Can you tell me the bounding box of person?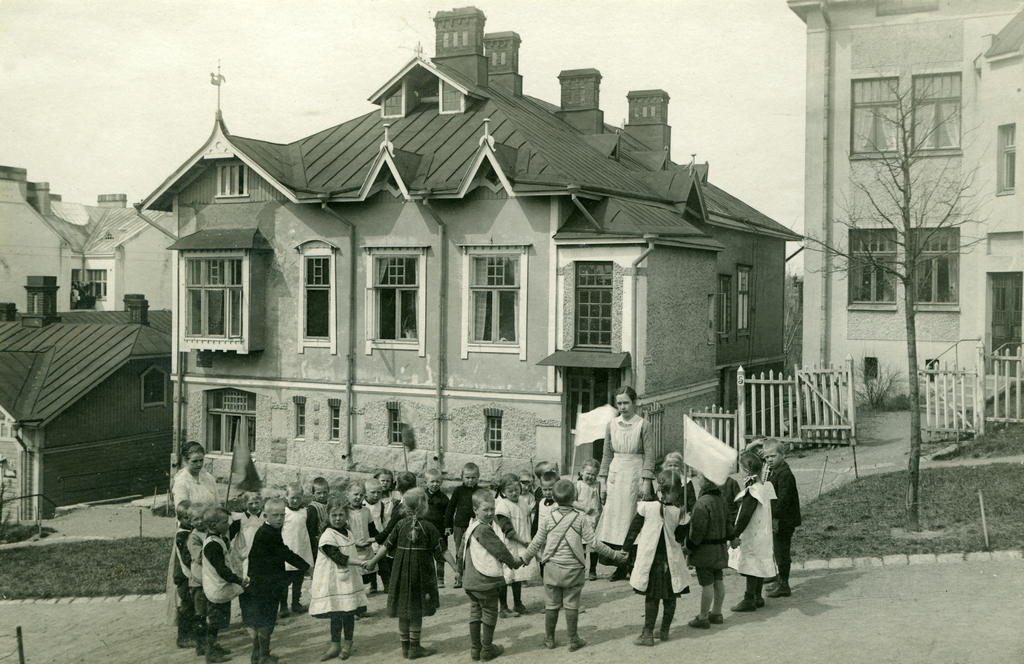
(left=450, top=461, right=483, bottom=583).
